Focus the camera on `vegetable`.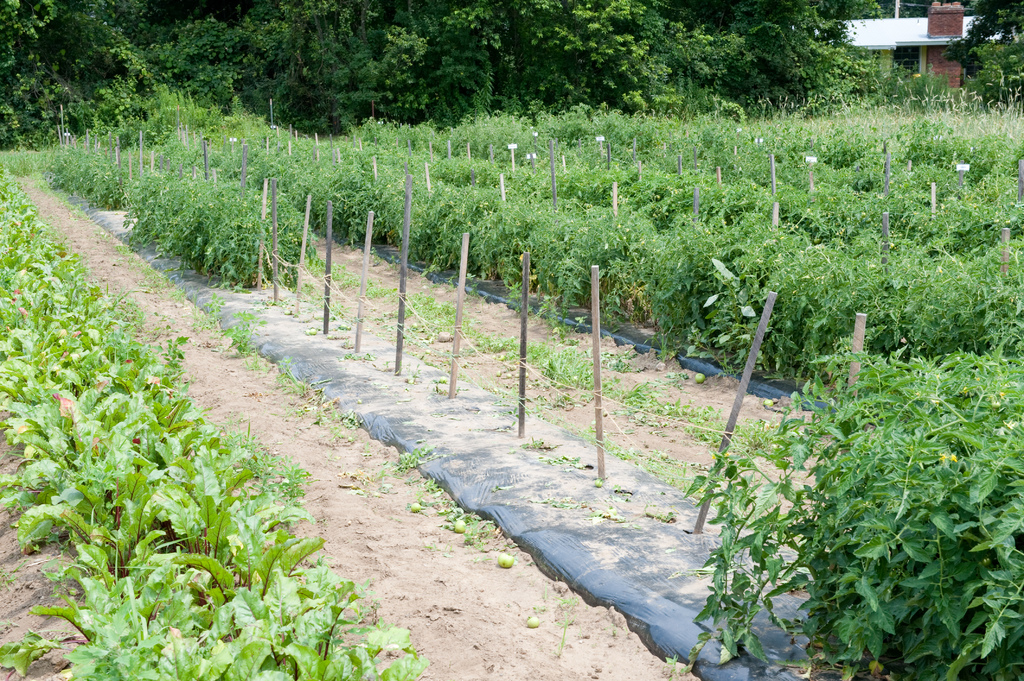
Focus region: [813,237,821,243].
